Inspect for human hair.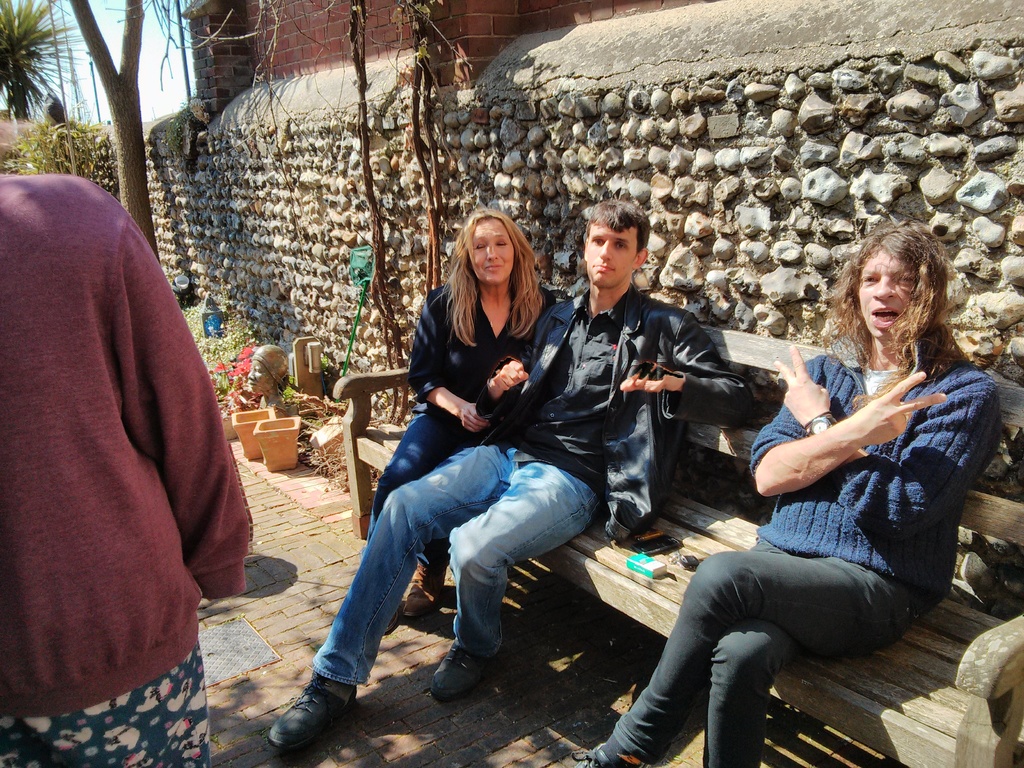
Inspection: (left=828, top=225, right=957, bottom=399).
